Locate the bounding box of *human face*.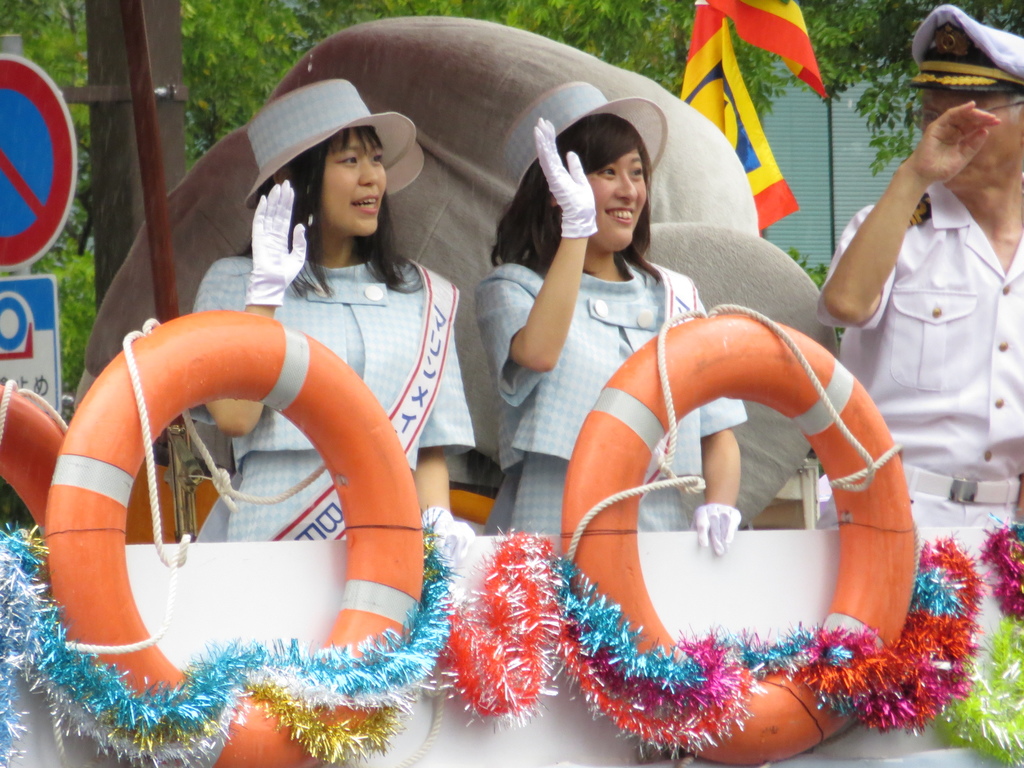
Bounding box: box=[909, 81, 1014, 199].
